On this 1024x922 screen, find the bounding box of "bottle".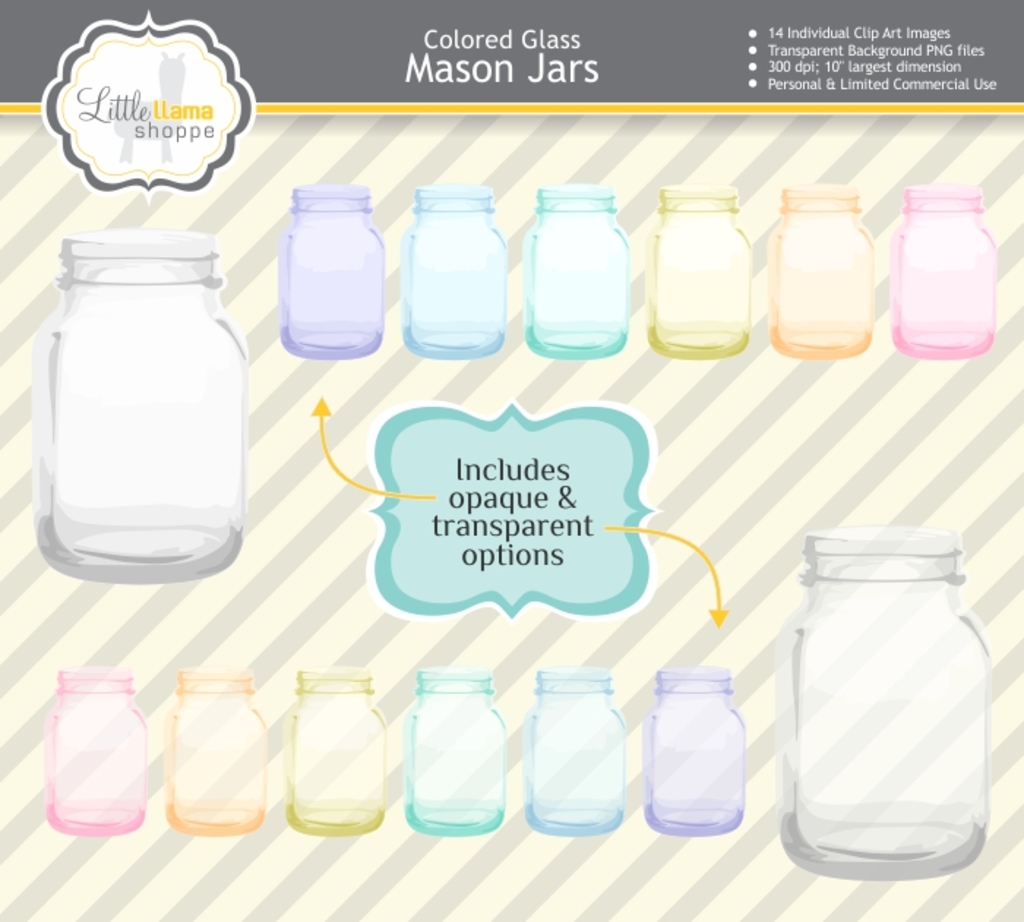
Bounding box: detection(648, 186, 753, 364).
